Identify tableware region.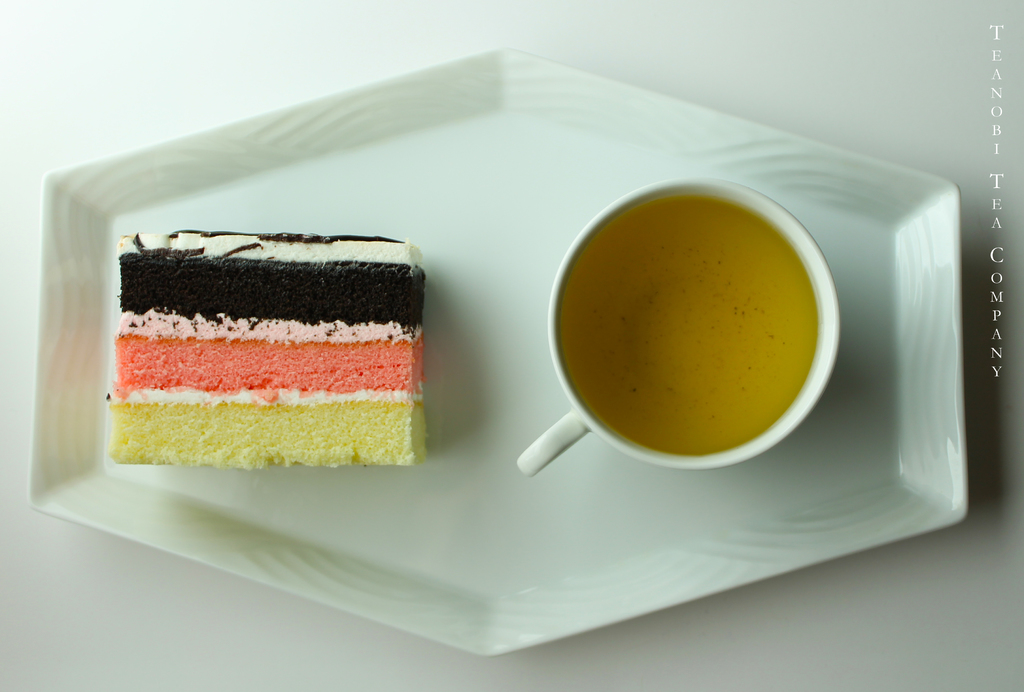
Region: box=[16, 47, 973, 666].
